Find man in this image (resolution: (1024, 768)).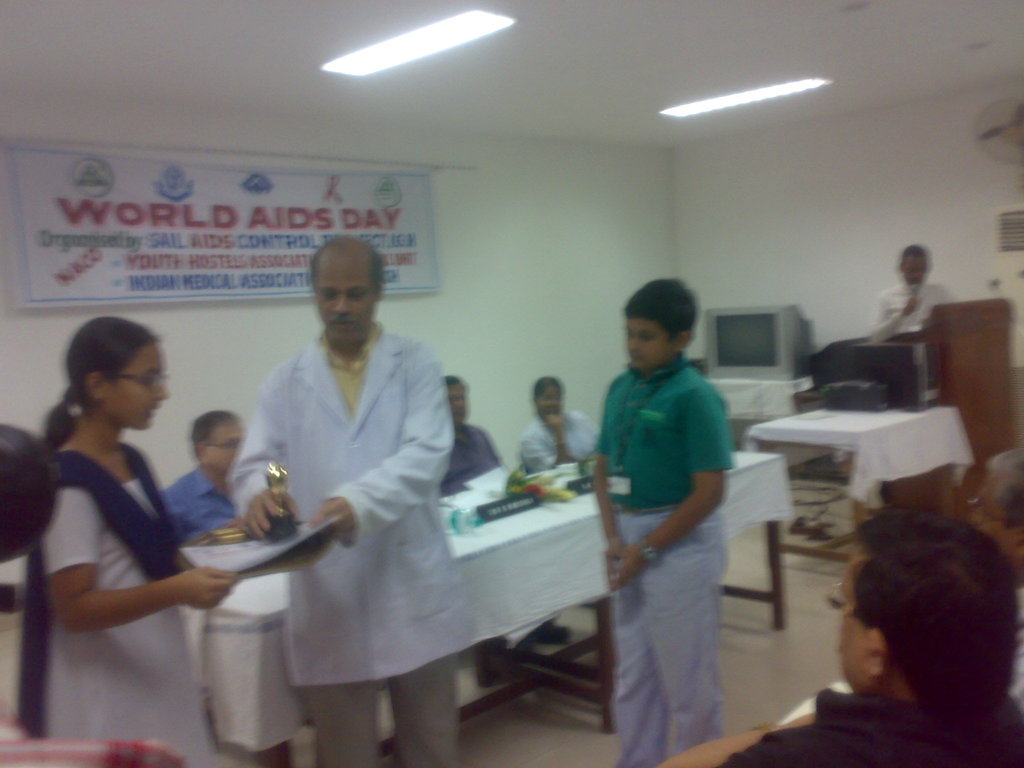
bbox=(442, 378, 508, 692).
